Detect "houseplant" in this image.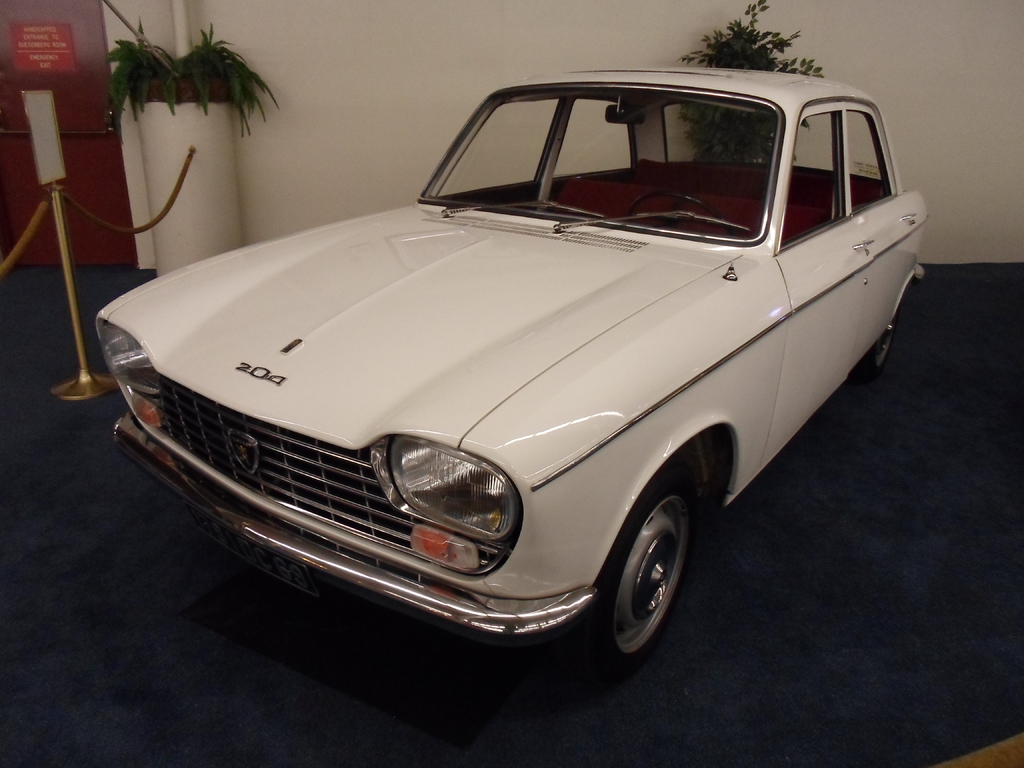
Detection: <bbox>675, 0, 831, 169</bbox>.
